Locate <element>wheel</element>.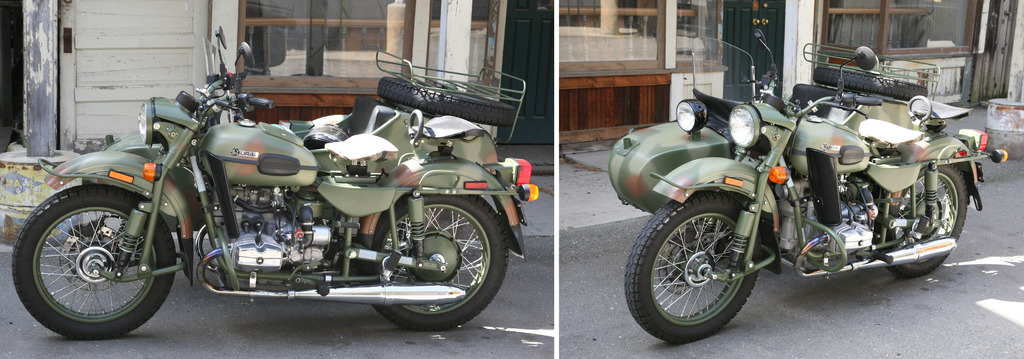
Bounding box: detection(618, 188, 757, 344).
